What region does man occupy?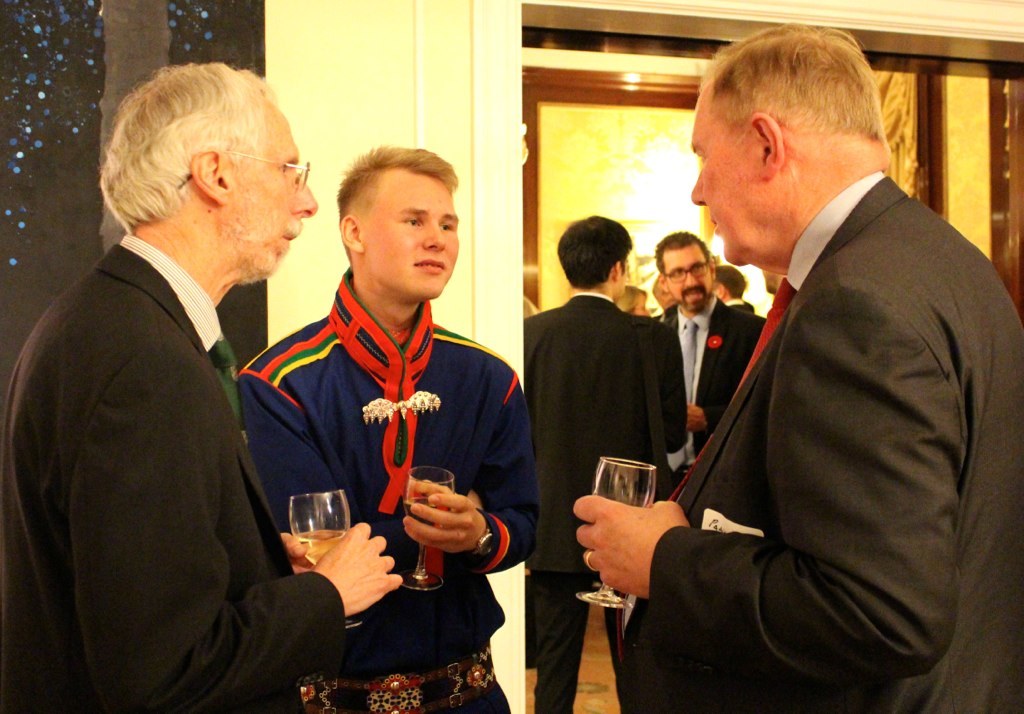
[left=253, top=143, right=550, bottom=711].
